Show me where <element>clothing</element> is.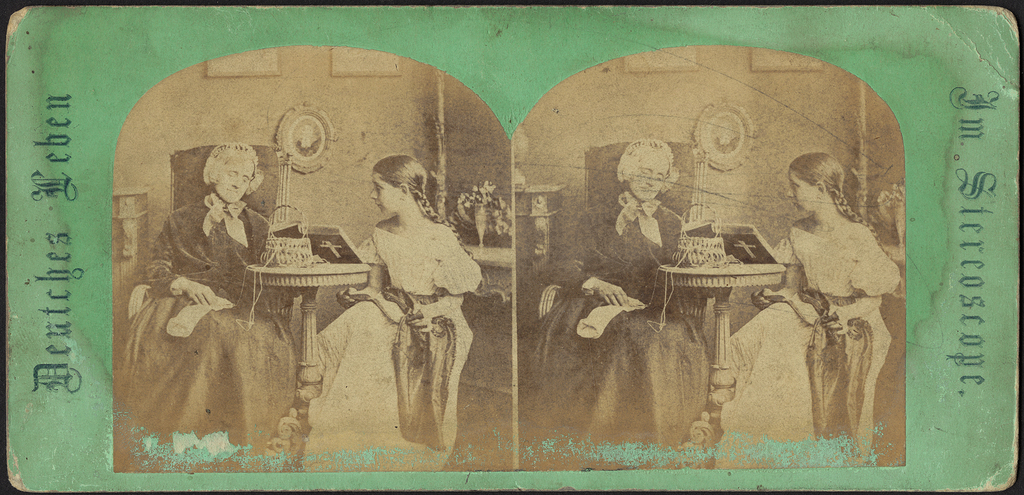
<element>clothing</element> is at x1=111, y1=192, x2=290, y2=460.
